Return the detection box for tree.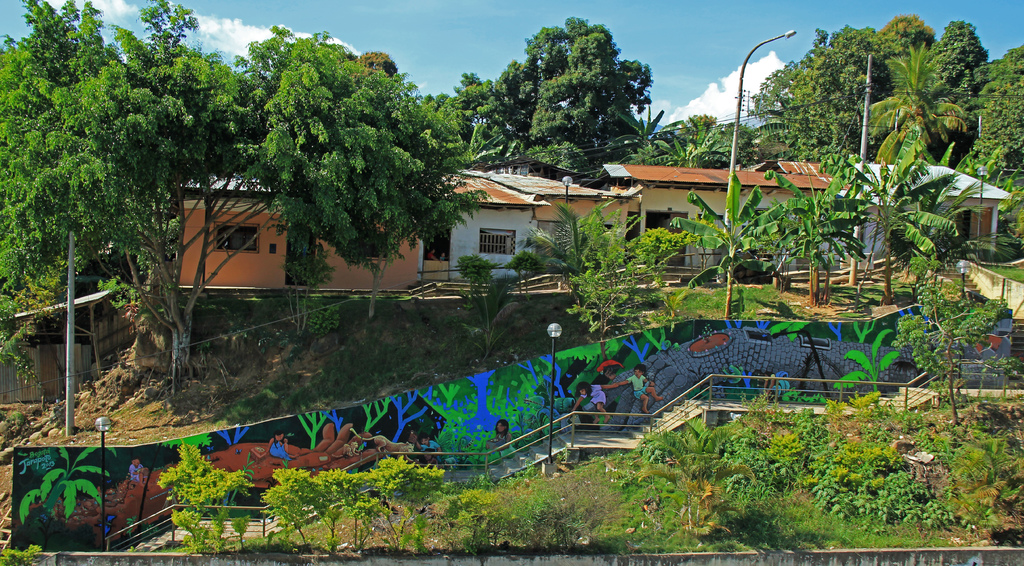
<region>666, 175, 797, 325</region>.
